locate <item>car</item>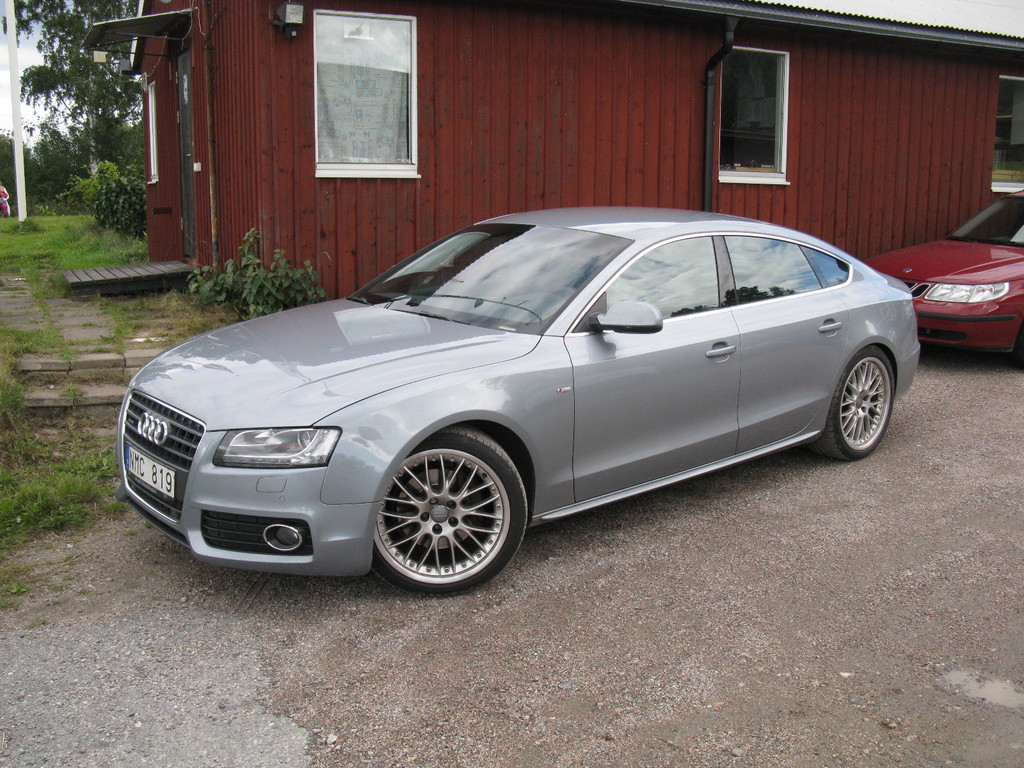
870:193:1023:366
